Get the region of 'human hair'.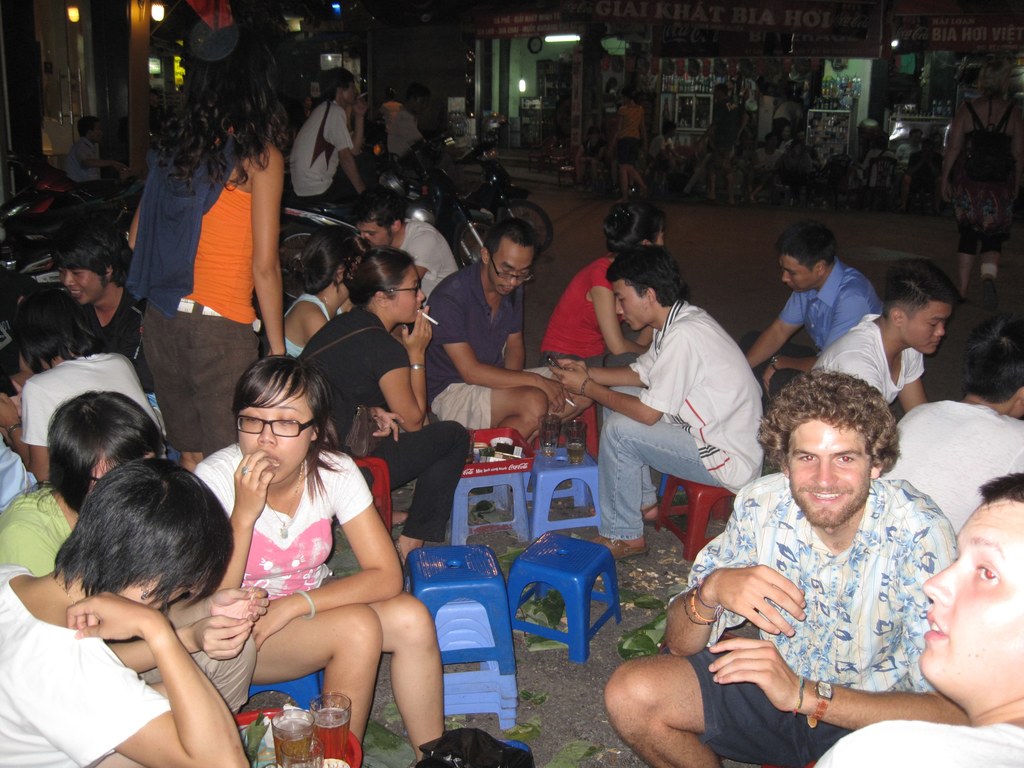
882/259/963/319.
